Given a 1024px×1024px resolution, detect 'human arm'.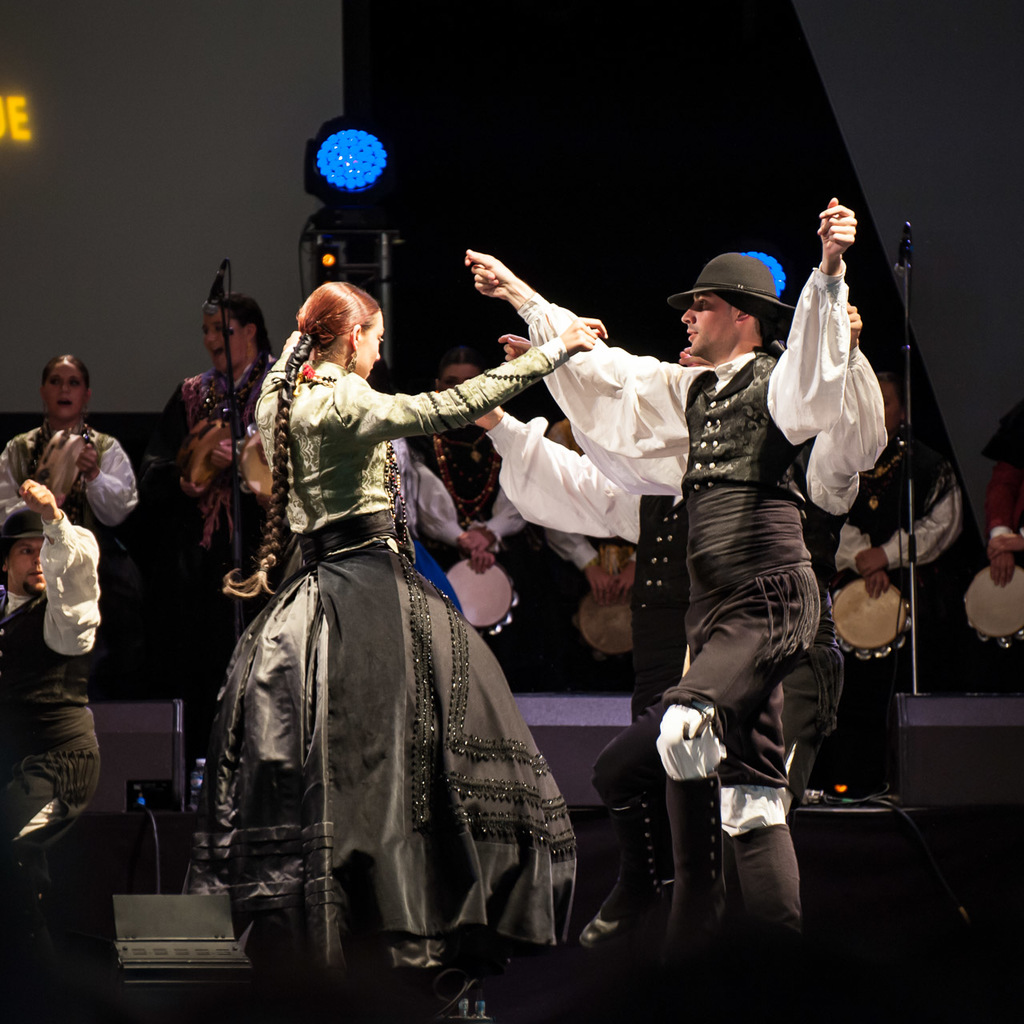
203/438/246/471.
